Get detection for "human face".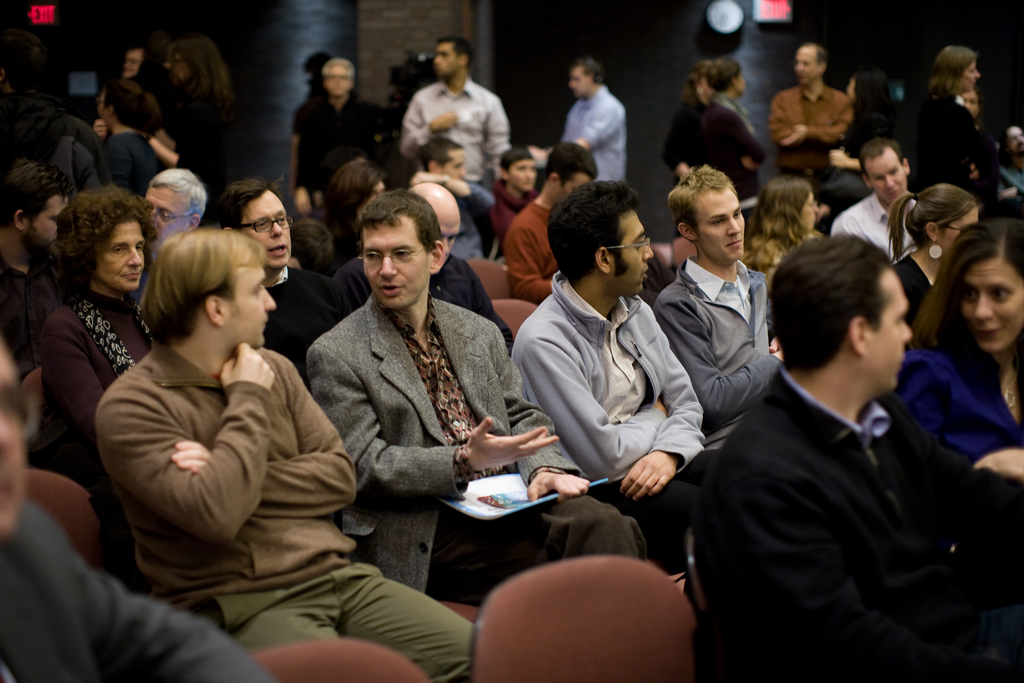
Detection: 801, 189, 820, 234.
